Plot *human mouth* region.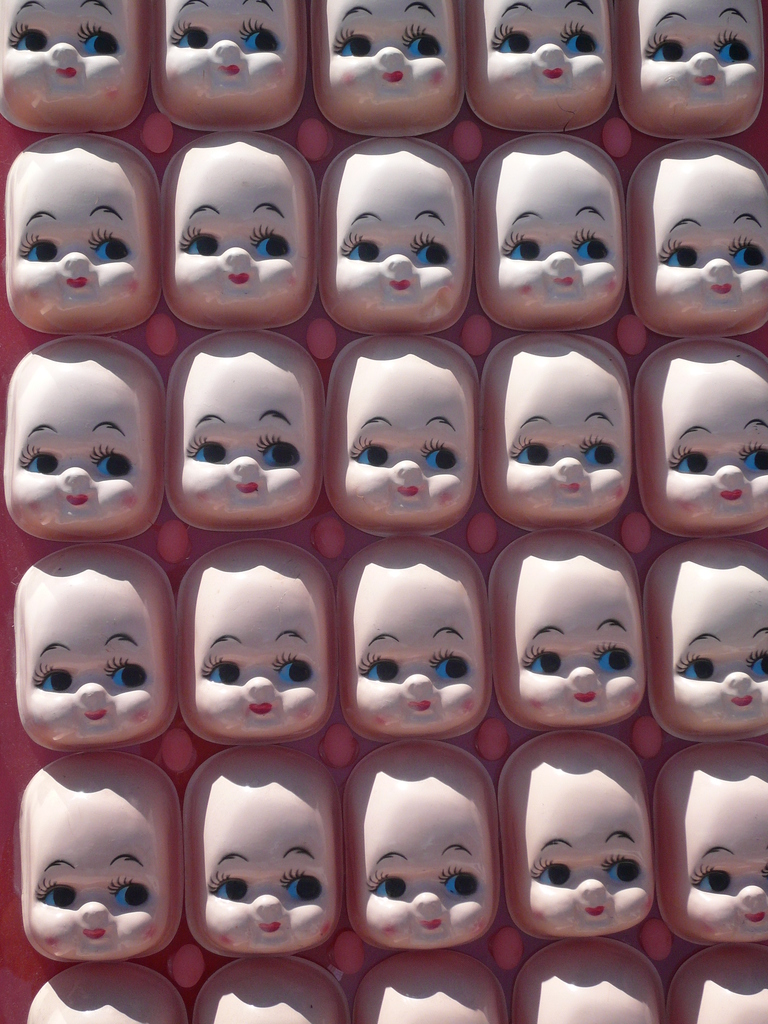
Plotted at (left=253, top=708, right=277, bottom=715).
